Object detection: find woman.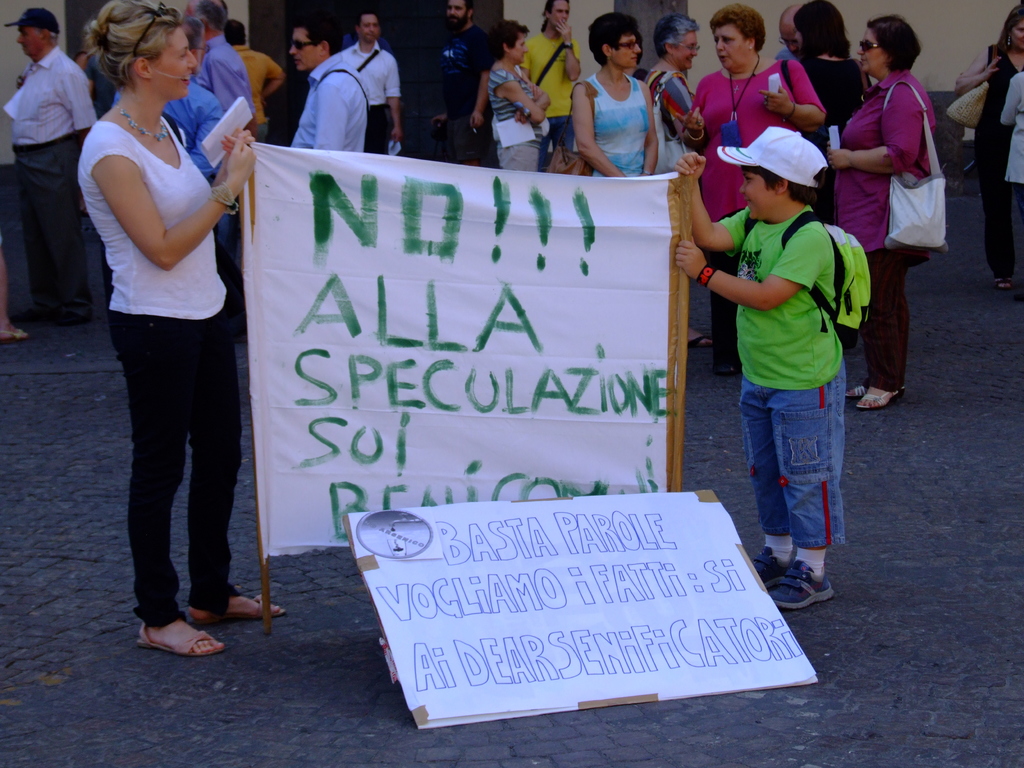
detection(644, 15, 708, 349).
